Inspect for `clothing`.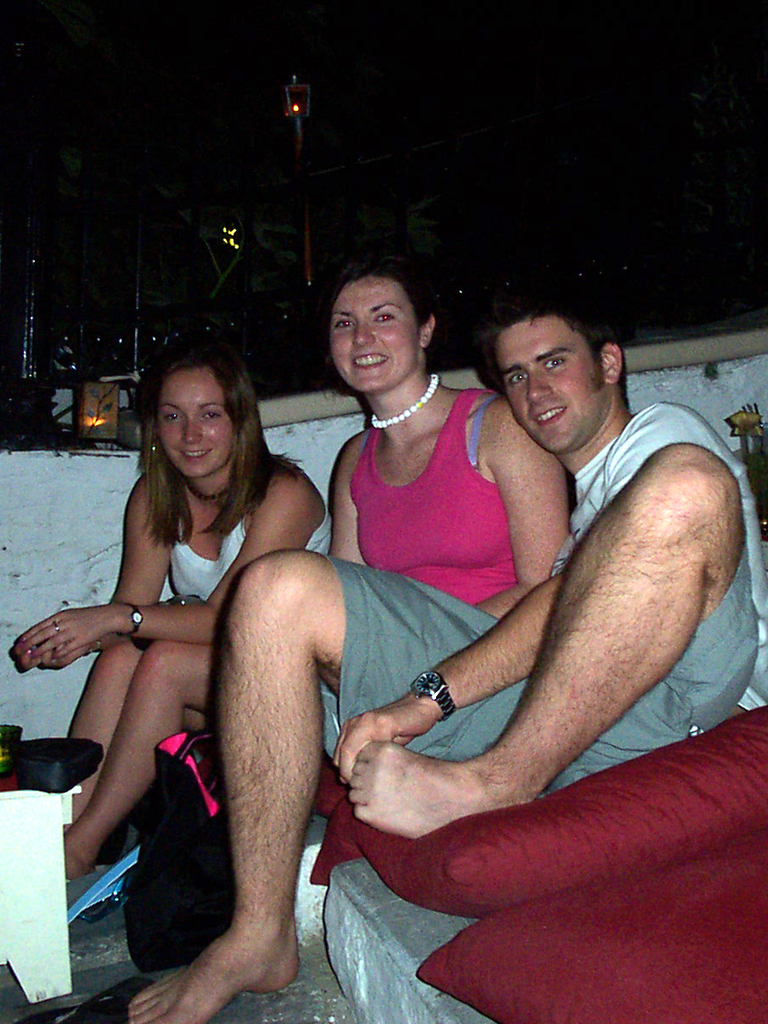
Inspection: [x1=164, y1=466, x2=328, y2=606].
